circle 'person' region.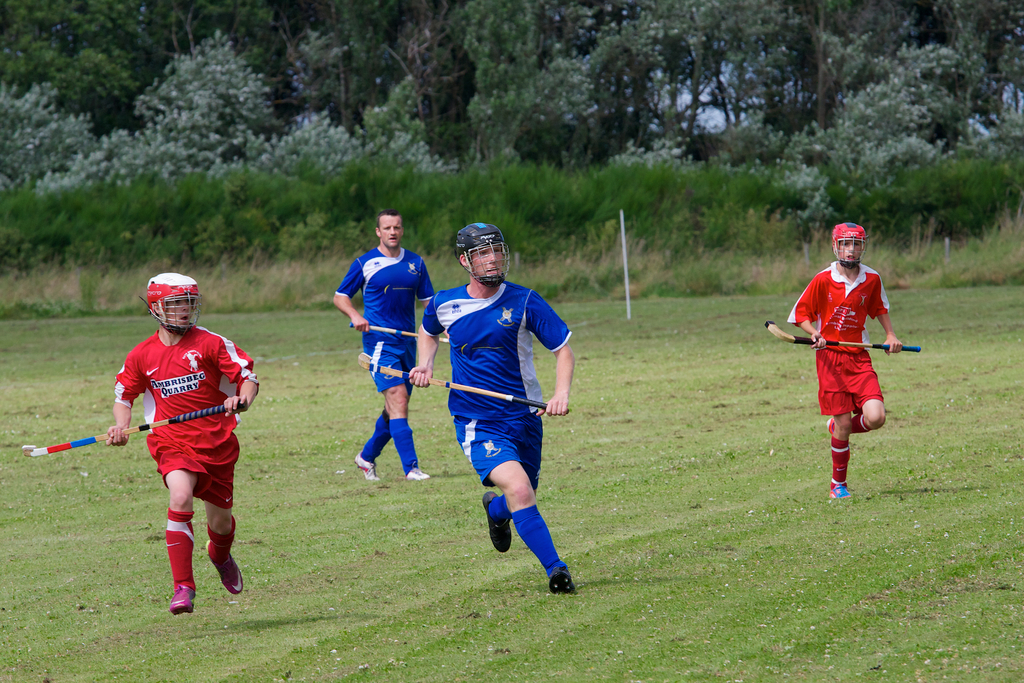
Region: [x1=109, y1=269, x2=253, y2=621].
